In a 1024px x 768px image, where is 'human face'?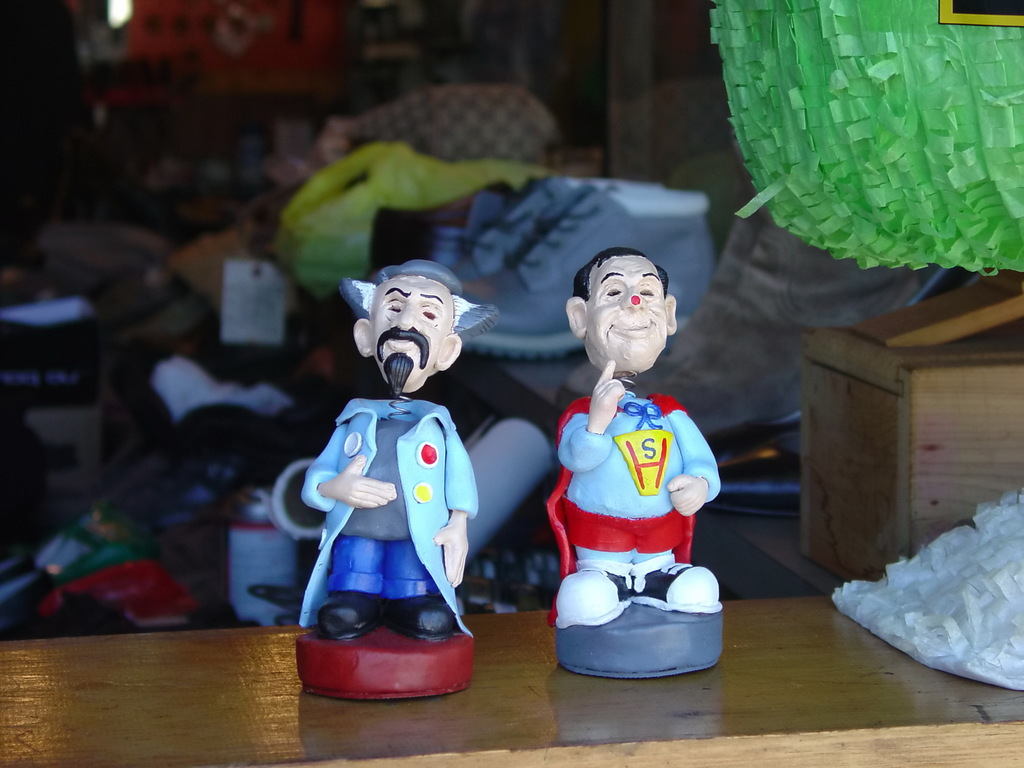
Rect(586, 252, 666, 374).
